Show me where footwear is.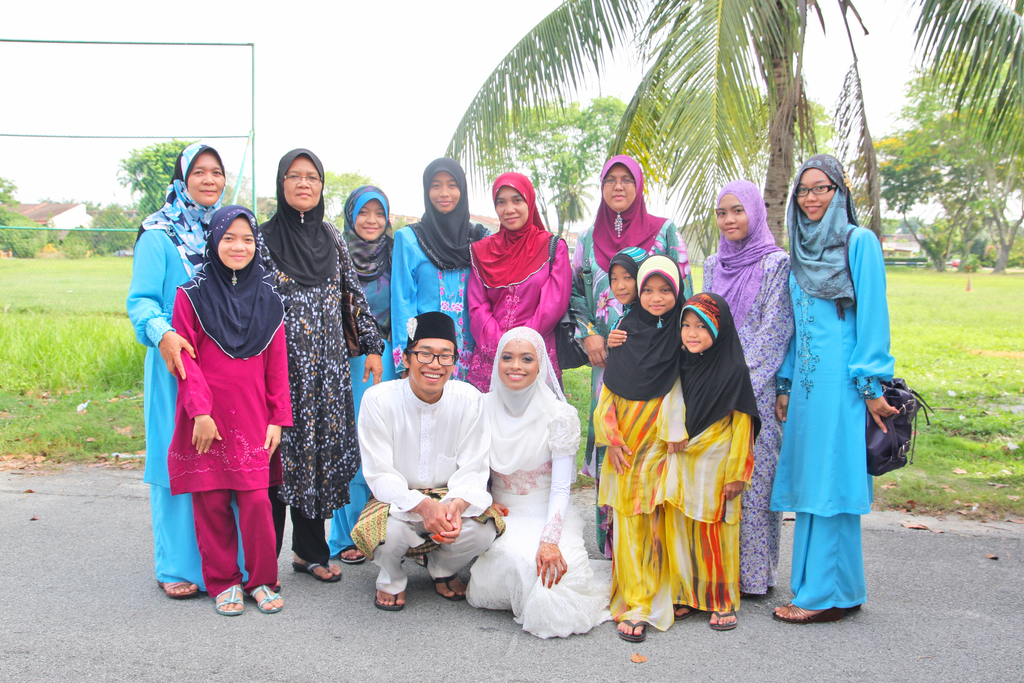
footwear is at <region>430, 572, 464, 602</region>.
